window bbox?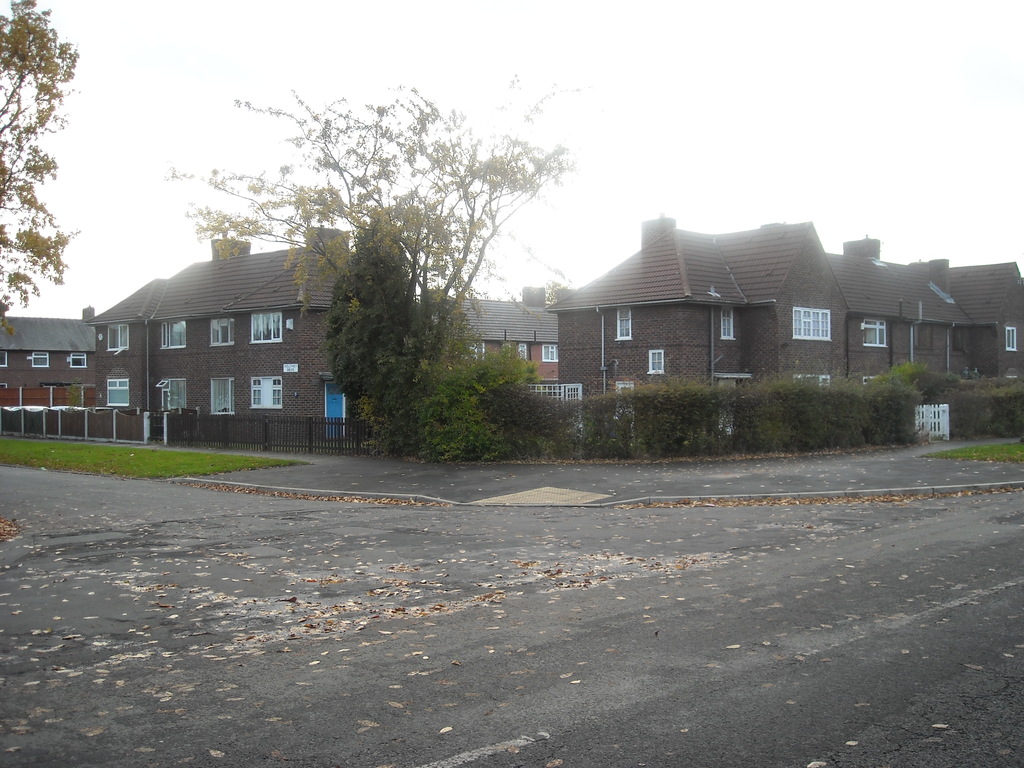
852, 317, 893, 349
